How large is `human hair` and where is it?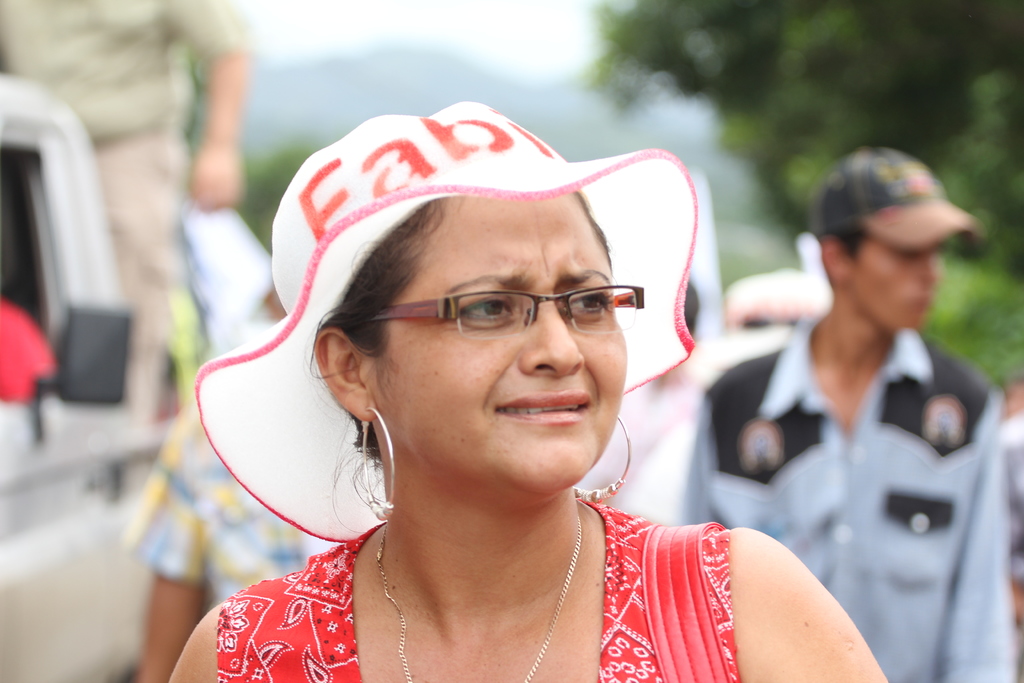
Bounding box: x1=824, y1=218, x2=867, y2=265.
